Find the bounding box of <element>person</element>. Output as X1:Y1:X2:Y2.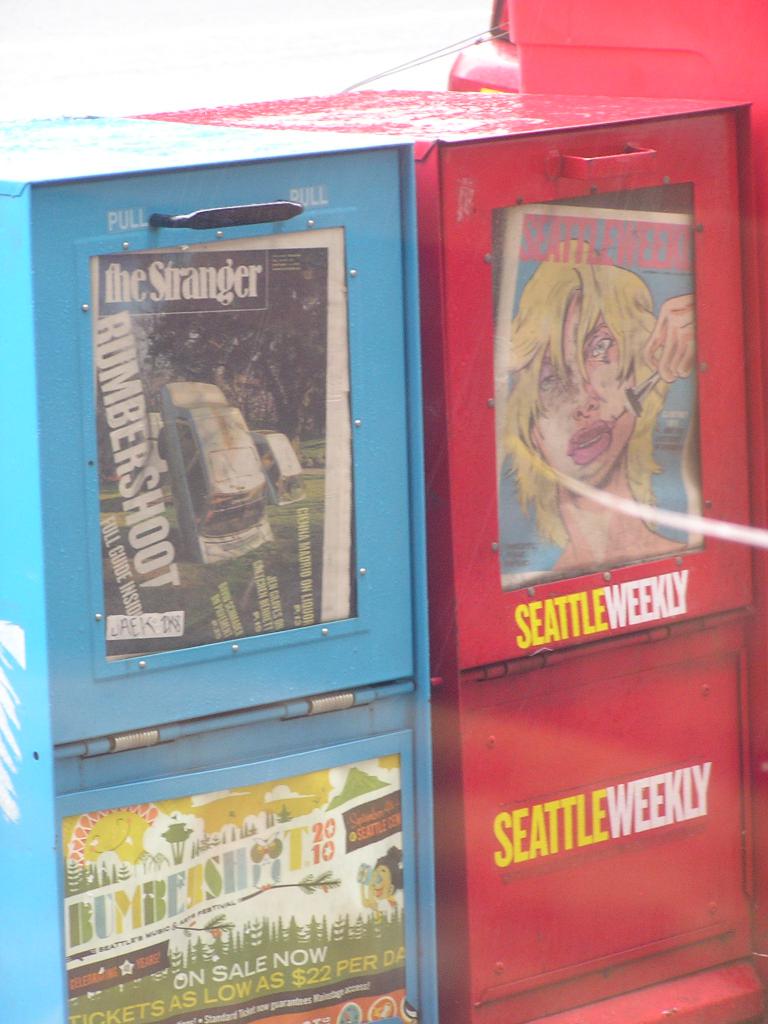
495:240:703:562.
